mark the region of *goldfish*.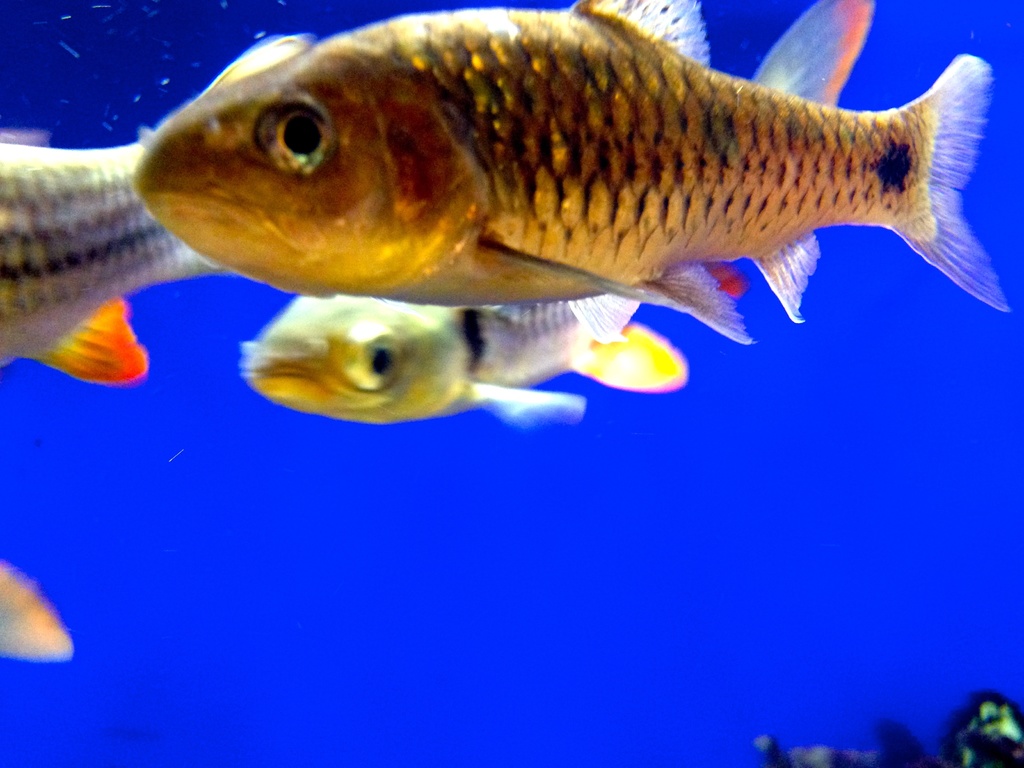
Region: <box>136,0,1015,344</box>.
